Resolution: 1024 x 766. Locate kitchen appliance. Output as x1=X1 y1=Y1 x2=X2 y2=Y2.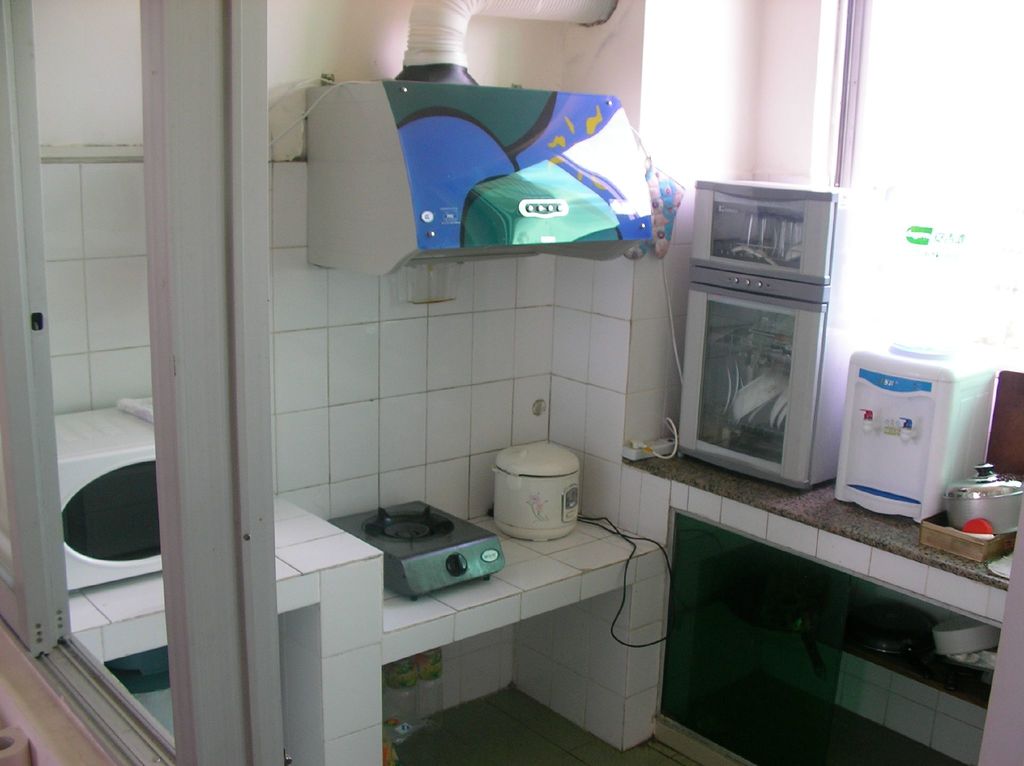
x1=52 y1=408 x2=161 y2=598.
